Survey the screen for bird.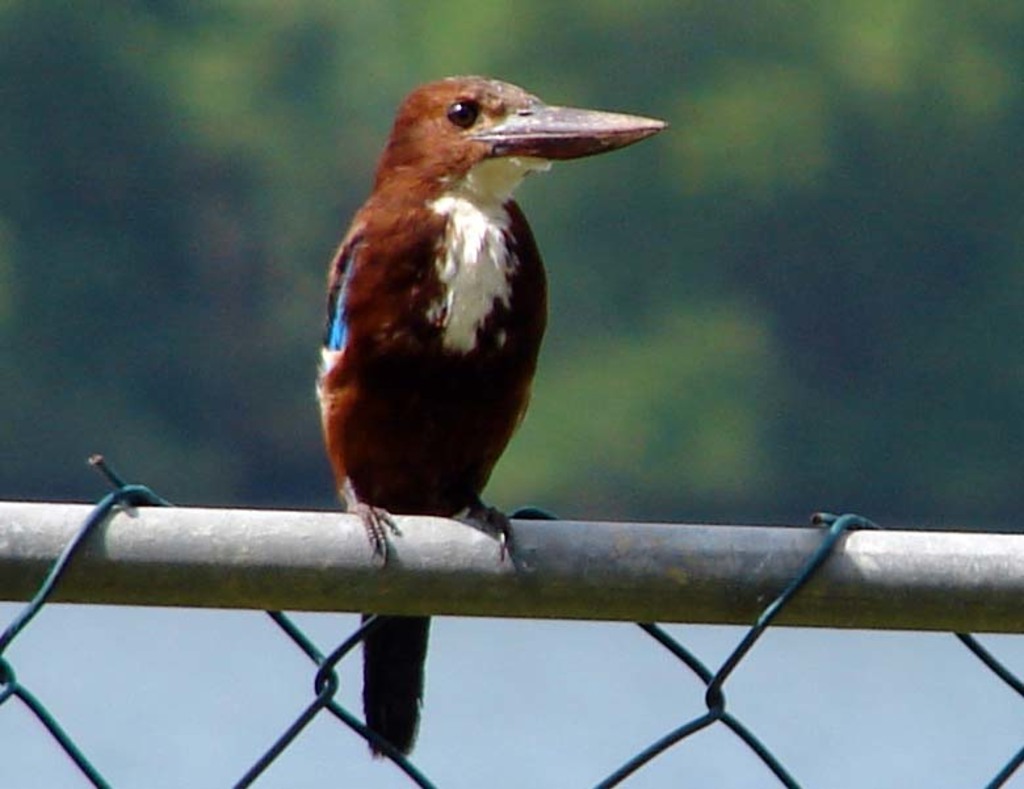
Survey found: box(291, 67, 650, 727).
